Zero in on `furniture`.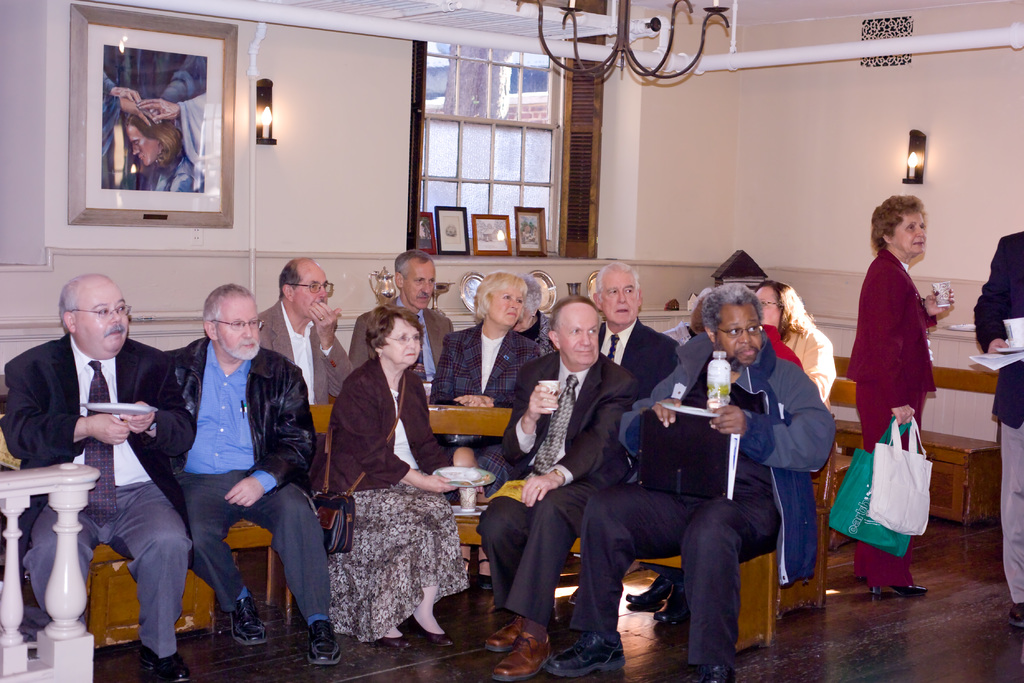
Zeroed in: <region>778, 440, 834, 621</region>.
